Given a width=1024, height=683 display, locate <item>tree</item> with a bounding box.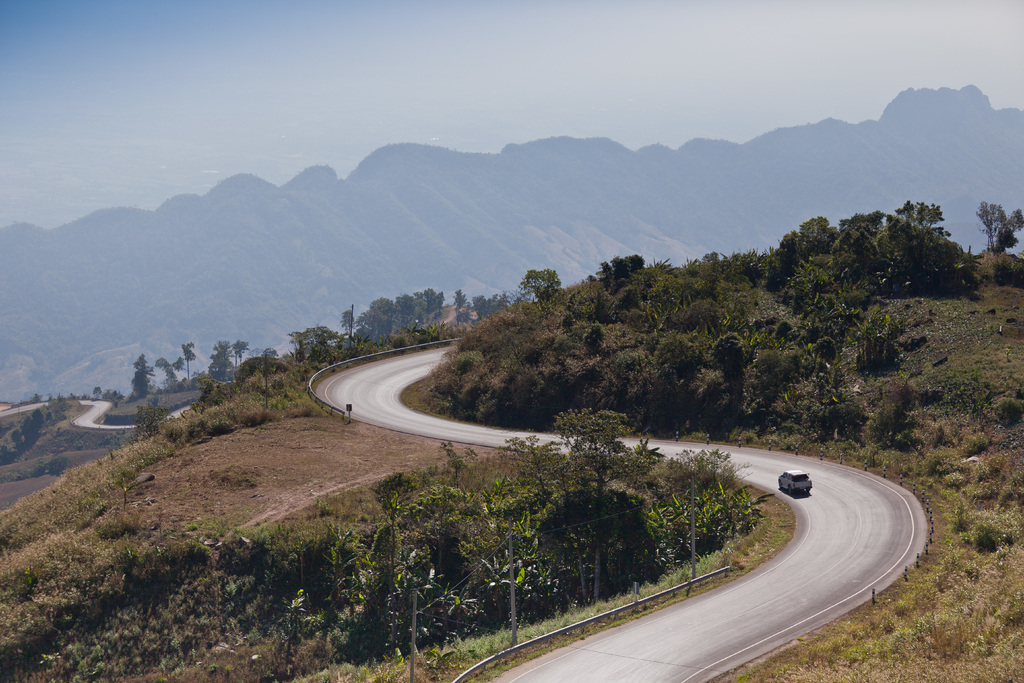
Located: select_region(156, 338, 186, 386).
